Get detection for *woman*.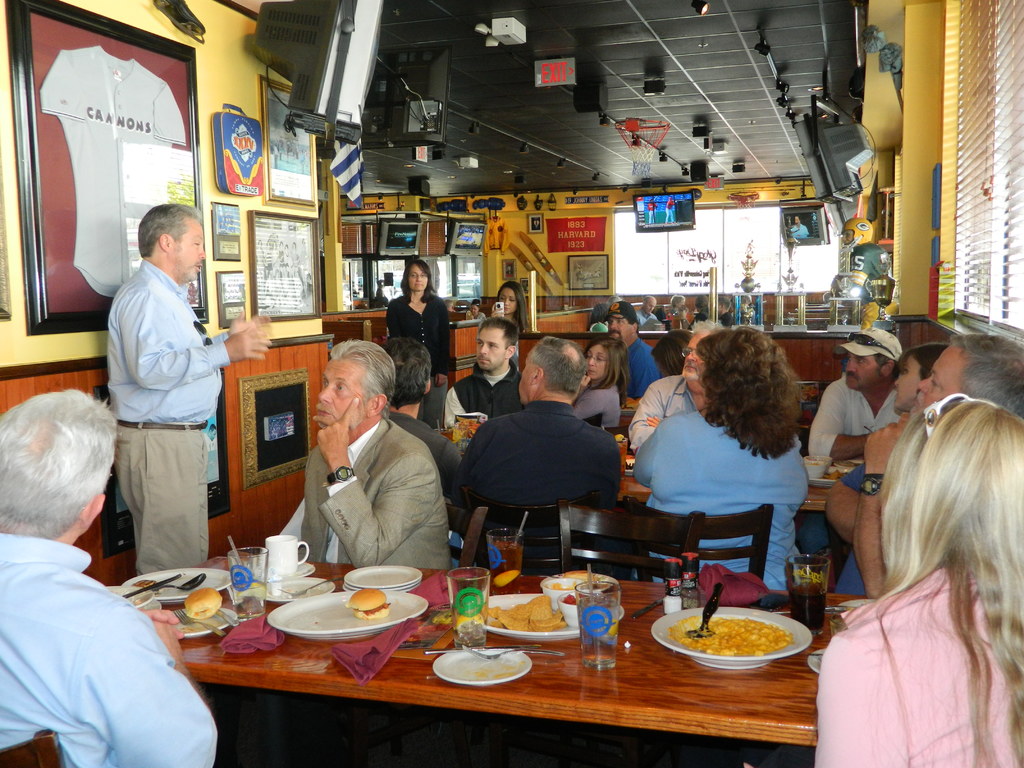
Detection: crop(579, 333, 632, 431).
